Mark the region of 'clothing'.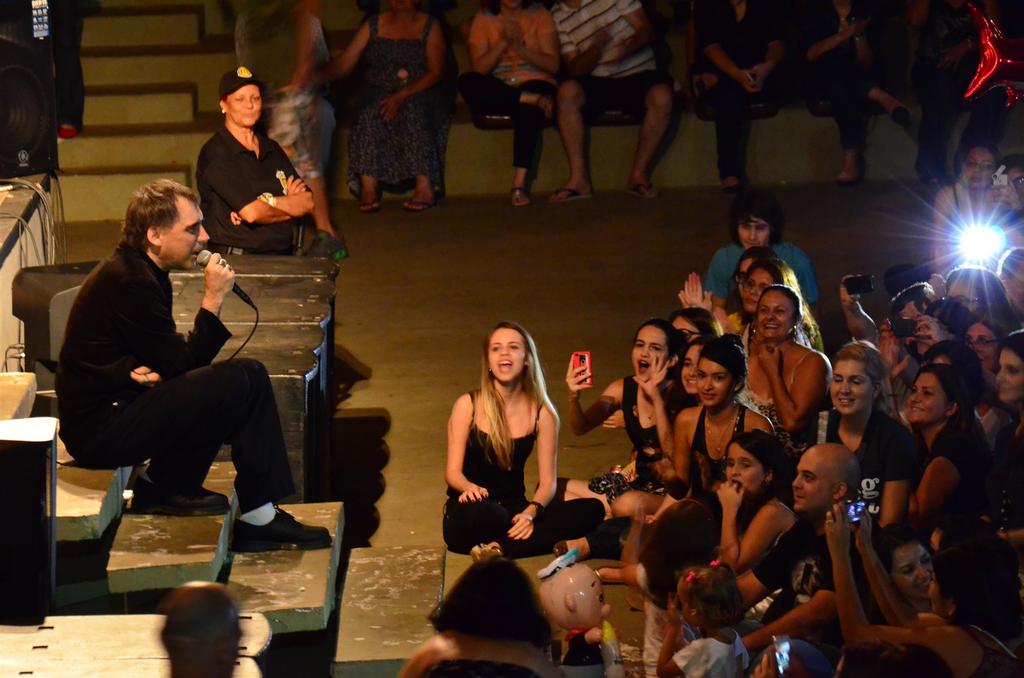
Region: (37,185,298,538).
